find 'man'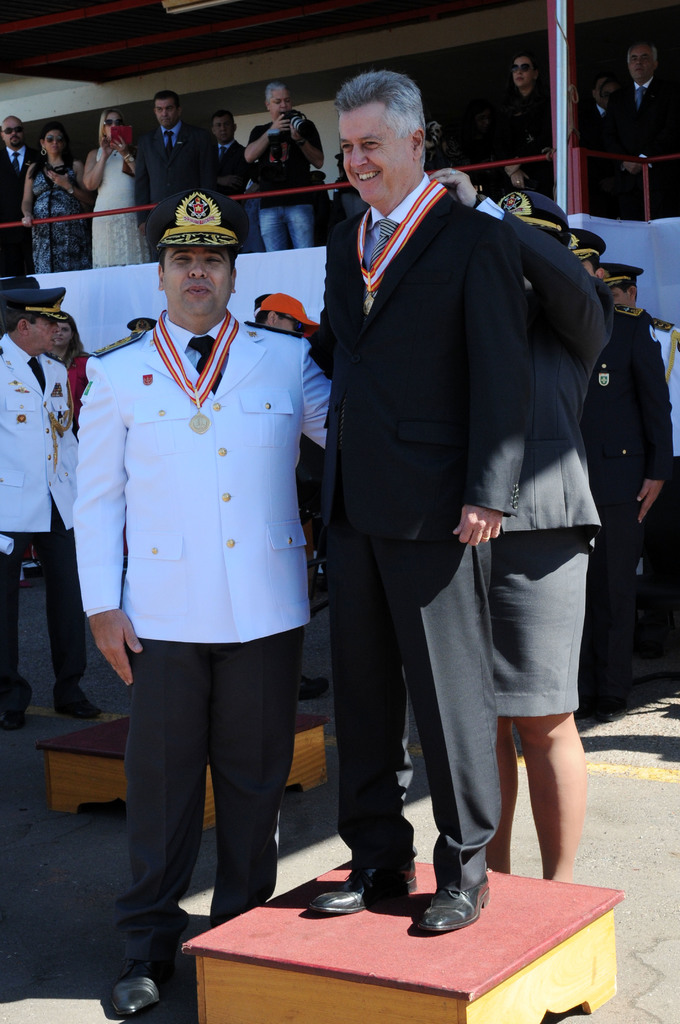
567, 228, 674, 716
